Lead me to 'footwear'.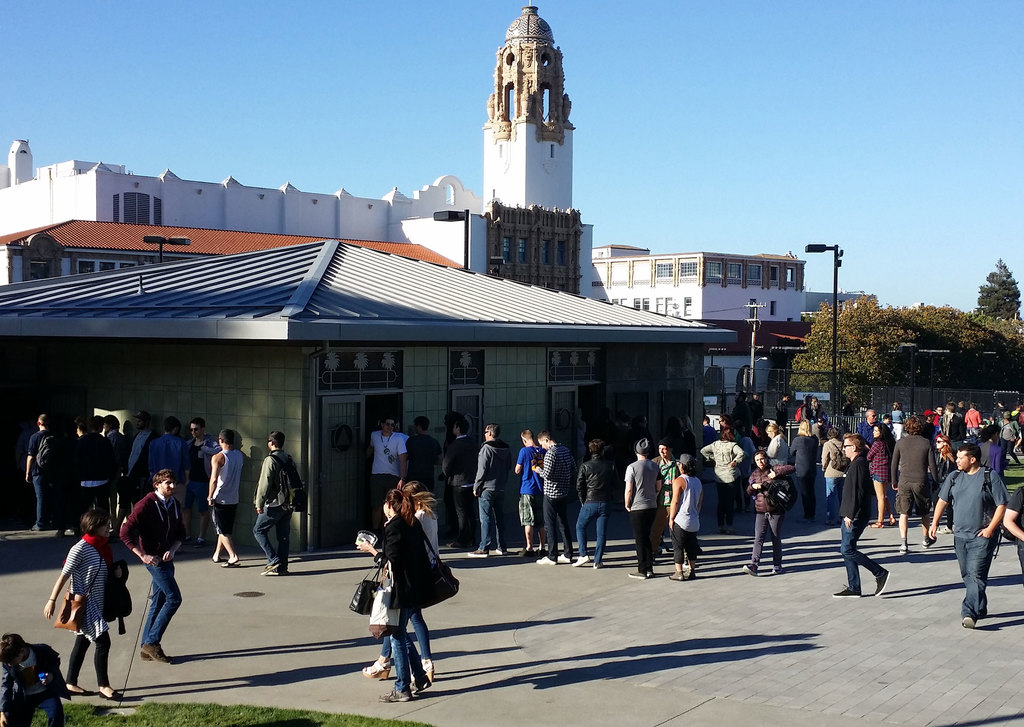
Lead to [961,612,975,628].
